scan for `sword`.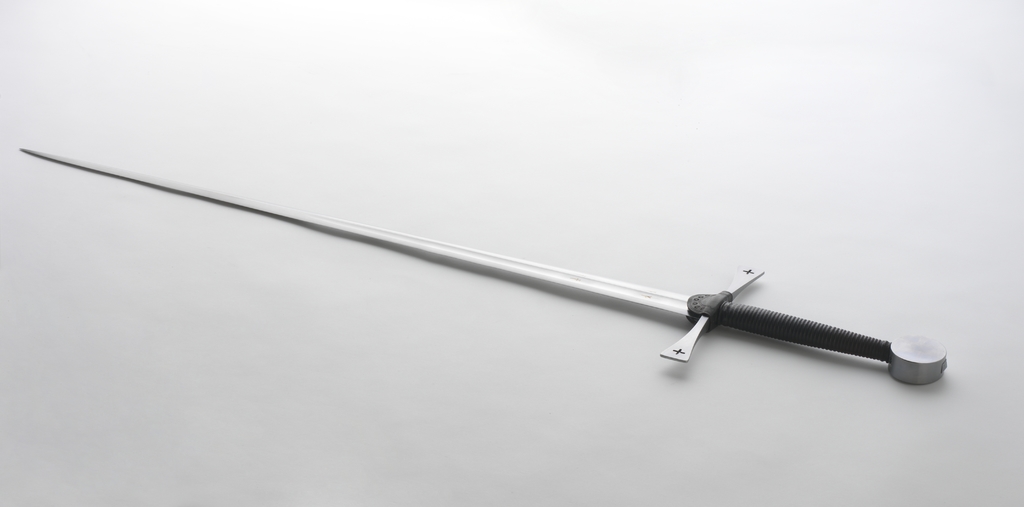
Scan result: 18/145/950/385.
